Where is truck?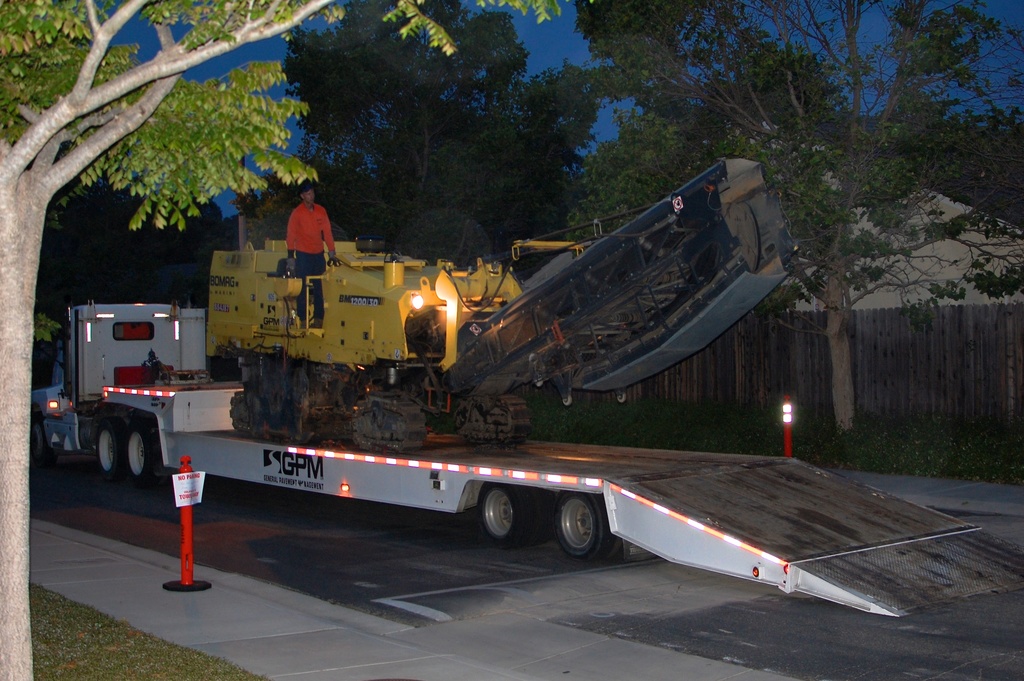
rect(36, 148, 1023, 623).
